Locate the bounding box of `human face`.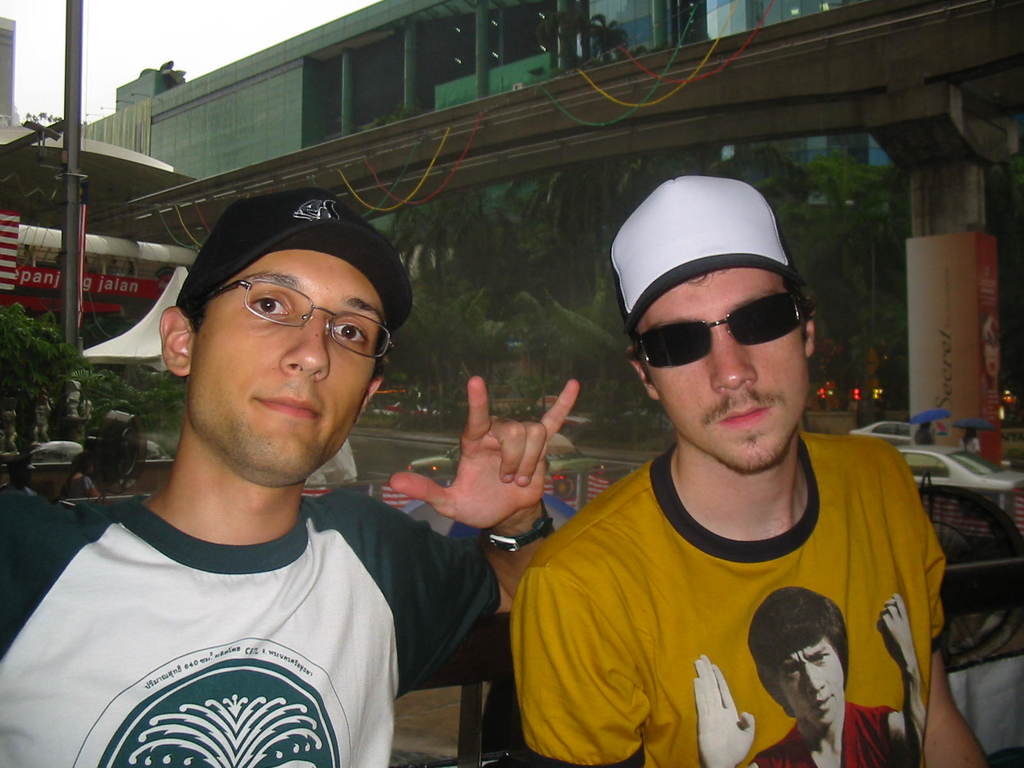
Bounding box: select_region(189, 253, 374, 470).
